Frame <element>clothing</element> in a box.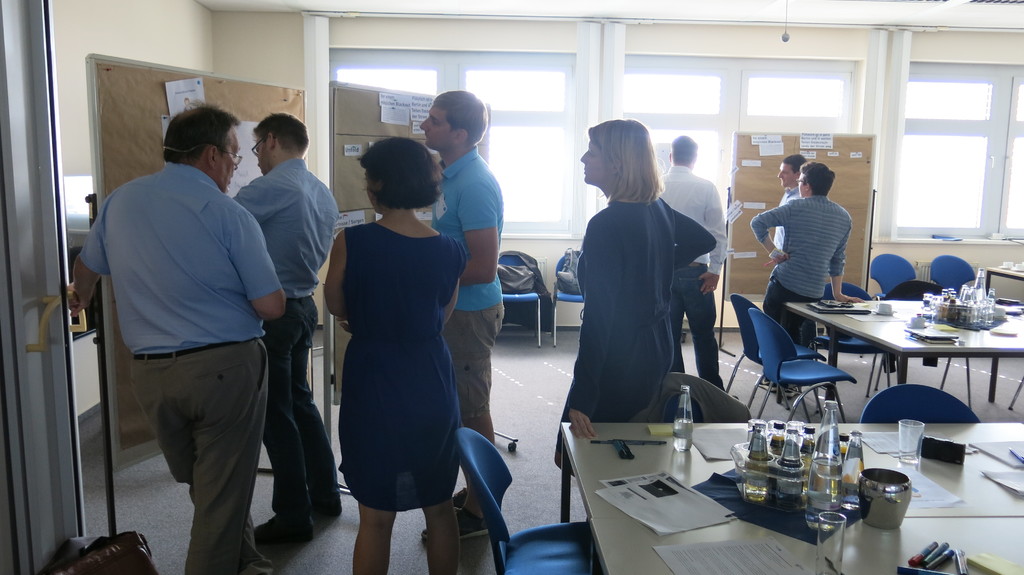
select_region(329, 220, 461, 507).
